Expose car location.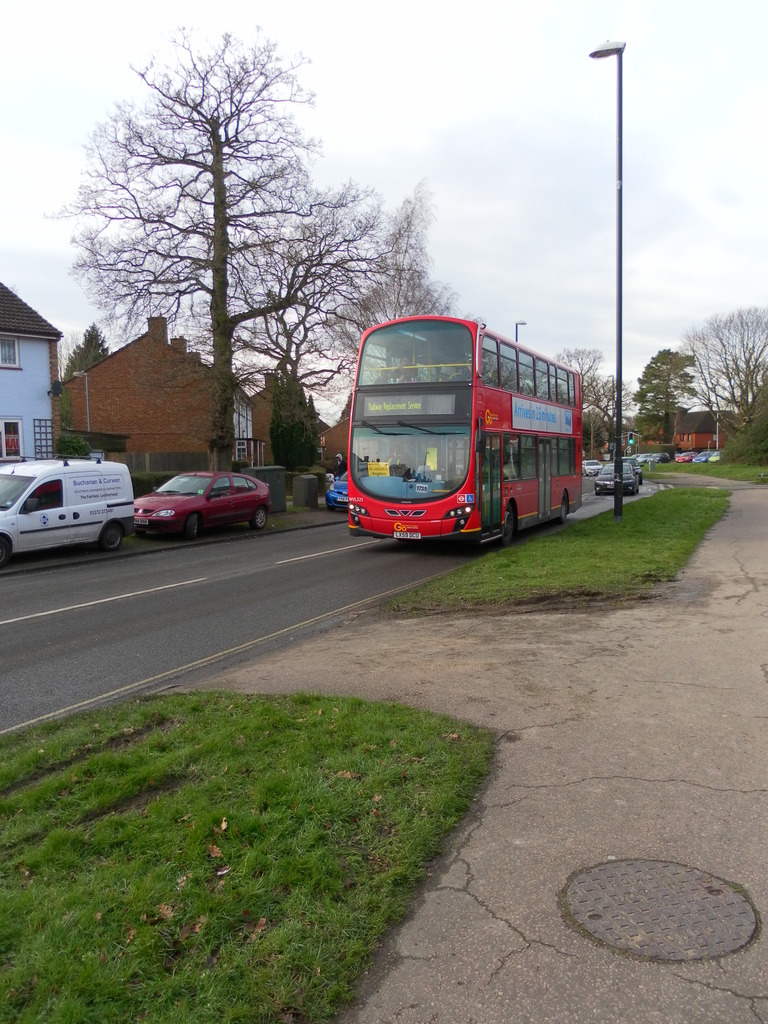
Exposed at [688, 449, 705, 458].
